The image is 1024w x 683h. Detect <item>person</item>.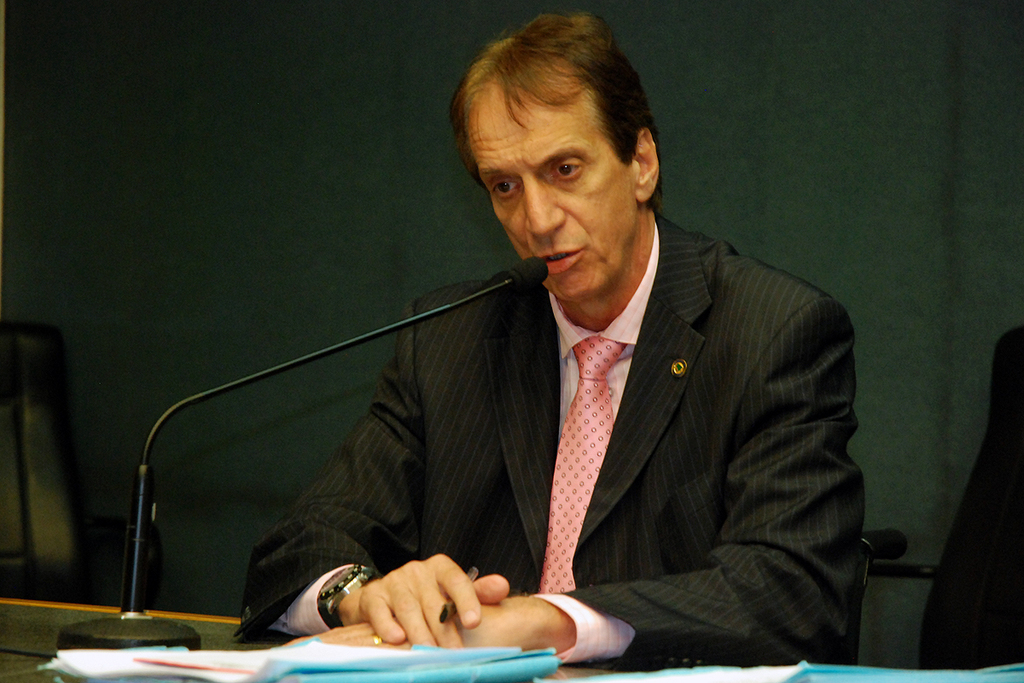
Detection: region(236, 13, 862, 668).
